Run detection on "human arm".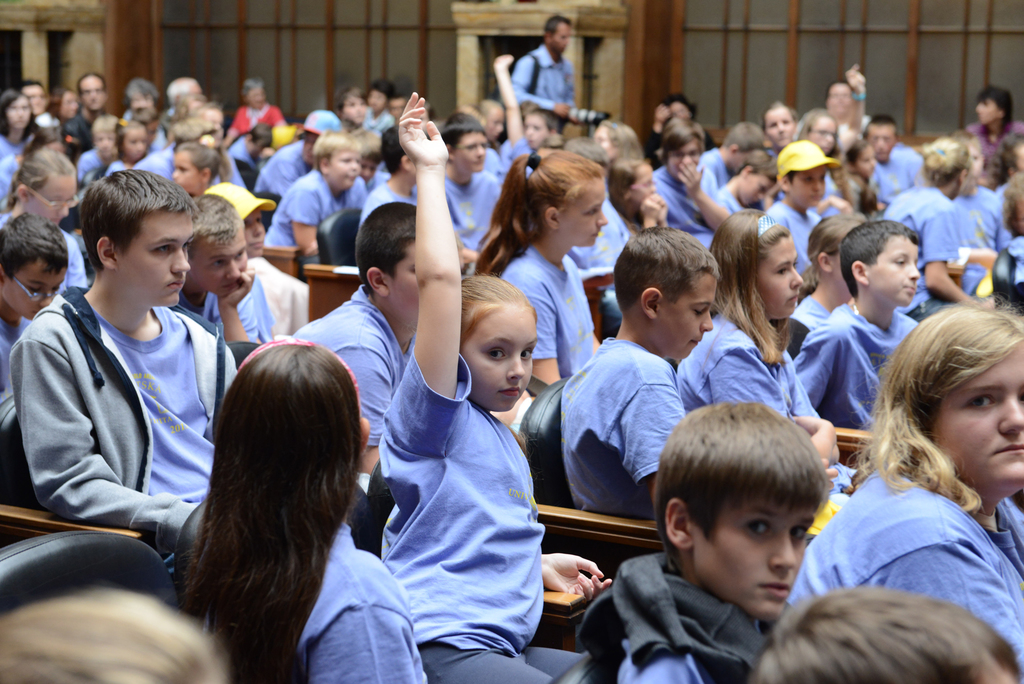
Result: locate(636, 196, 657, 231).
